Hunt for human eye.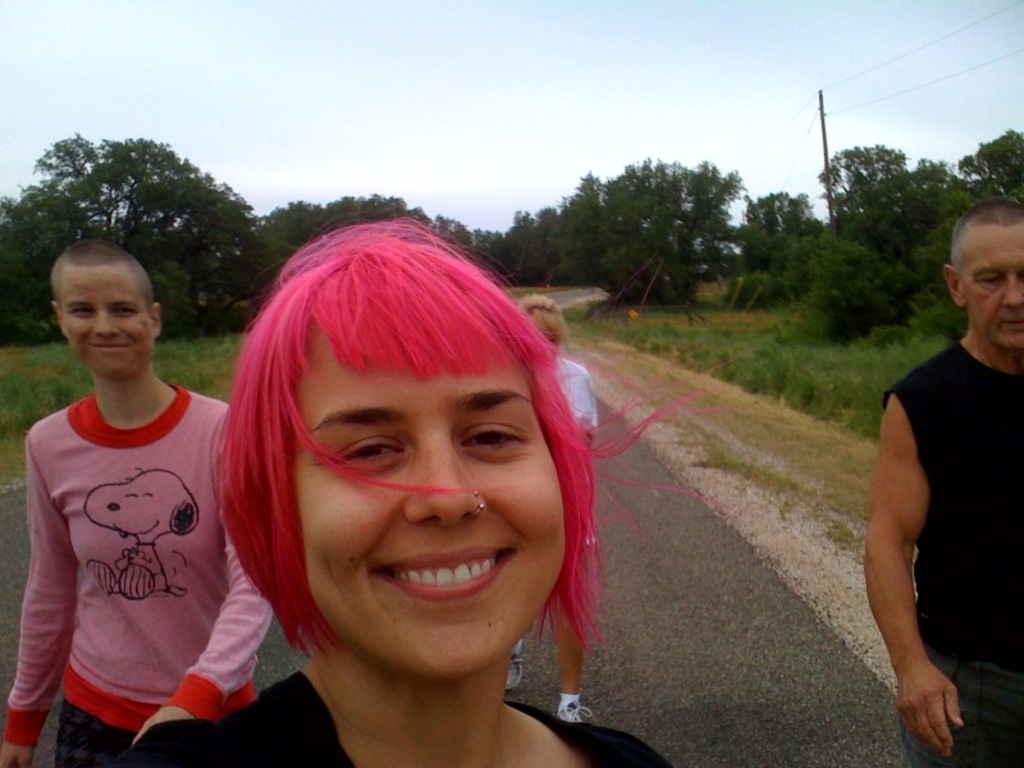
Hunted down at 339, 429, 403, 472.
